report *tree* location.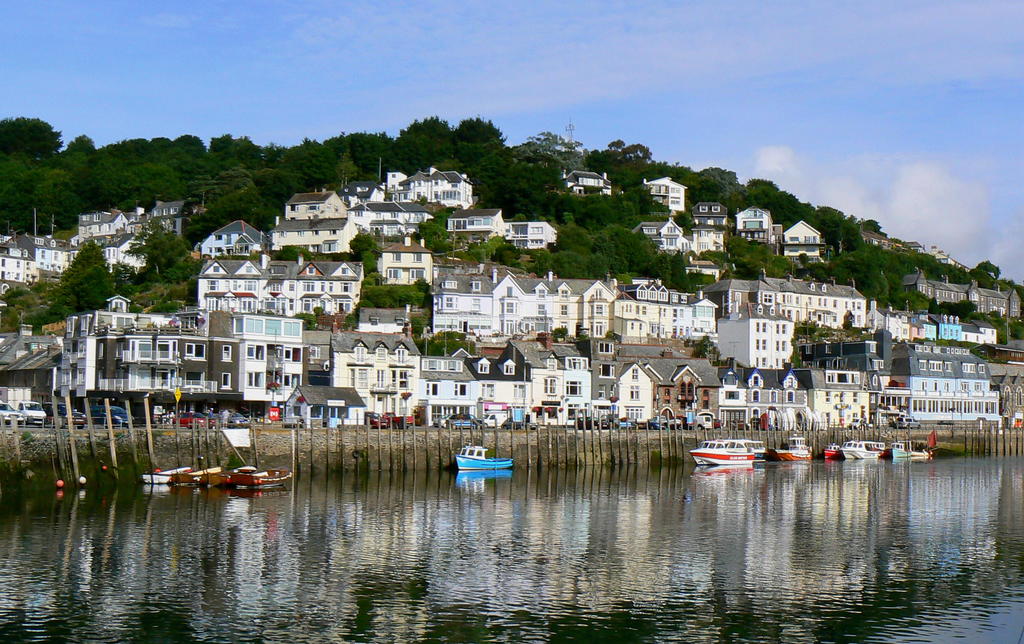
Report: box(338, 227, 380, 261).
